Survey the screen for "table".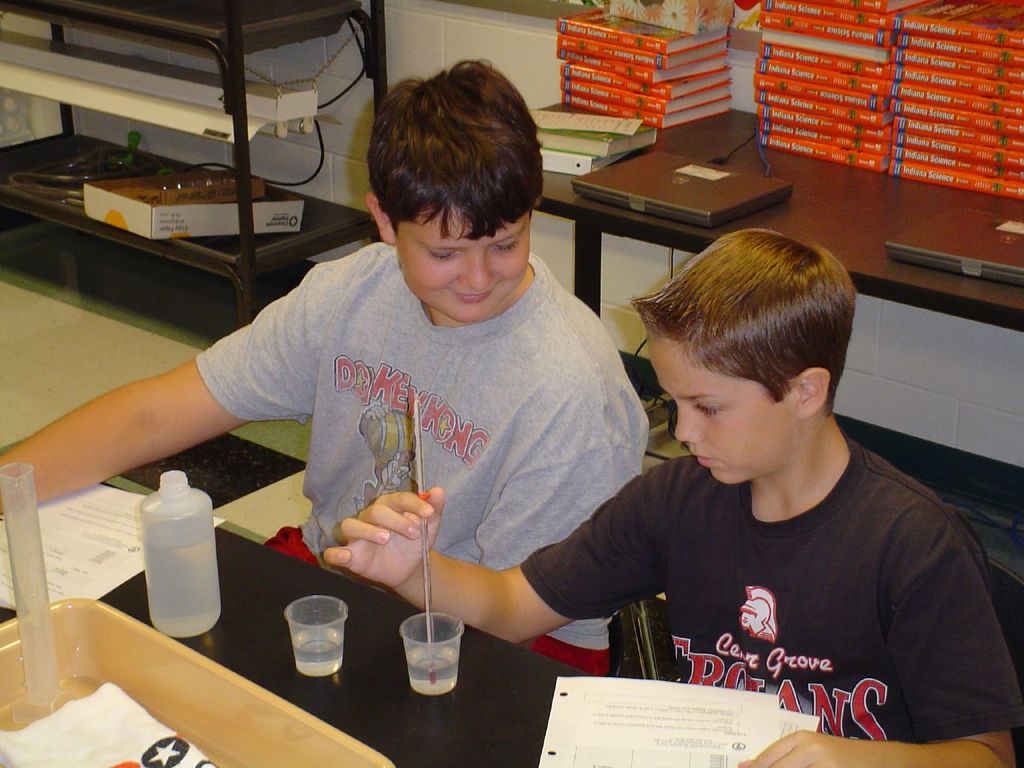
Survey found: locate(10, 522, 593, 757).
